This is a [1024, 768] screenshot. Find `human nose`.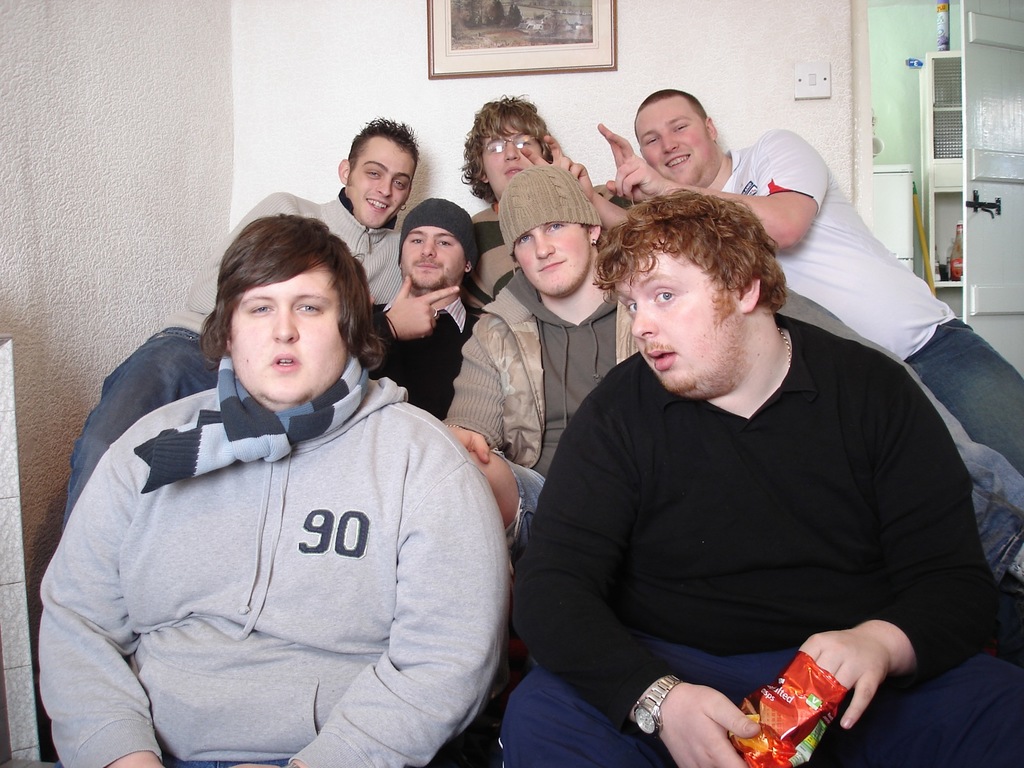
Bounding box: 417, 236, 437, 260.
